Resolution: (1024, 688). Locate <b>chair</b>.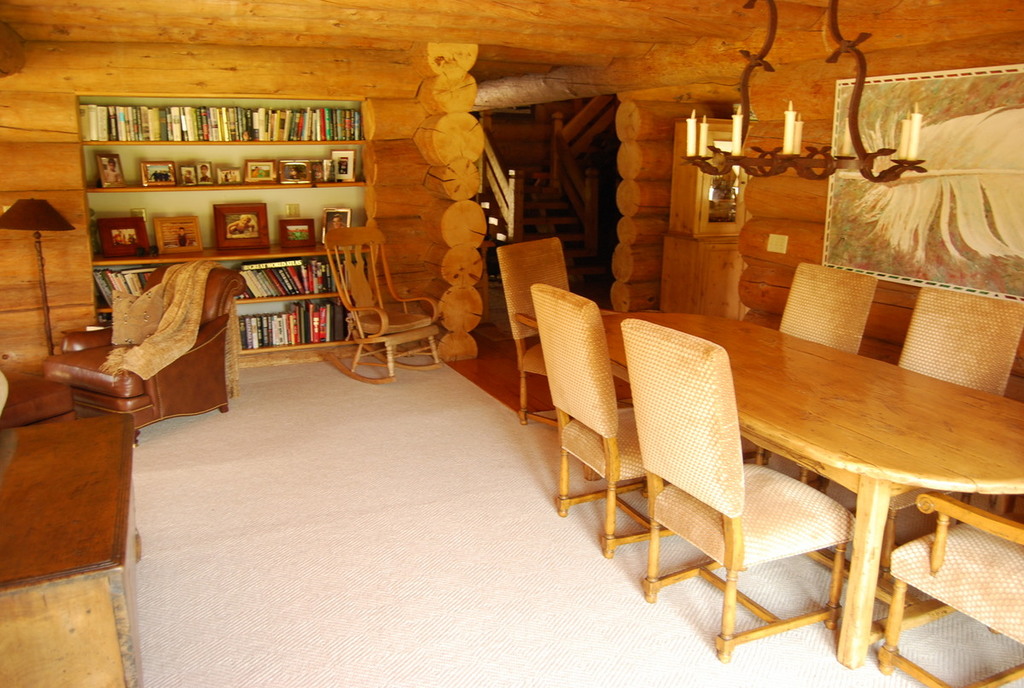
left=895, top=280, right=1023, bottom=398.
